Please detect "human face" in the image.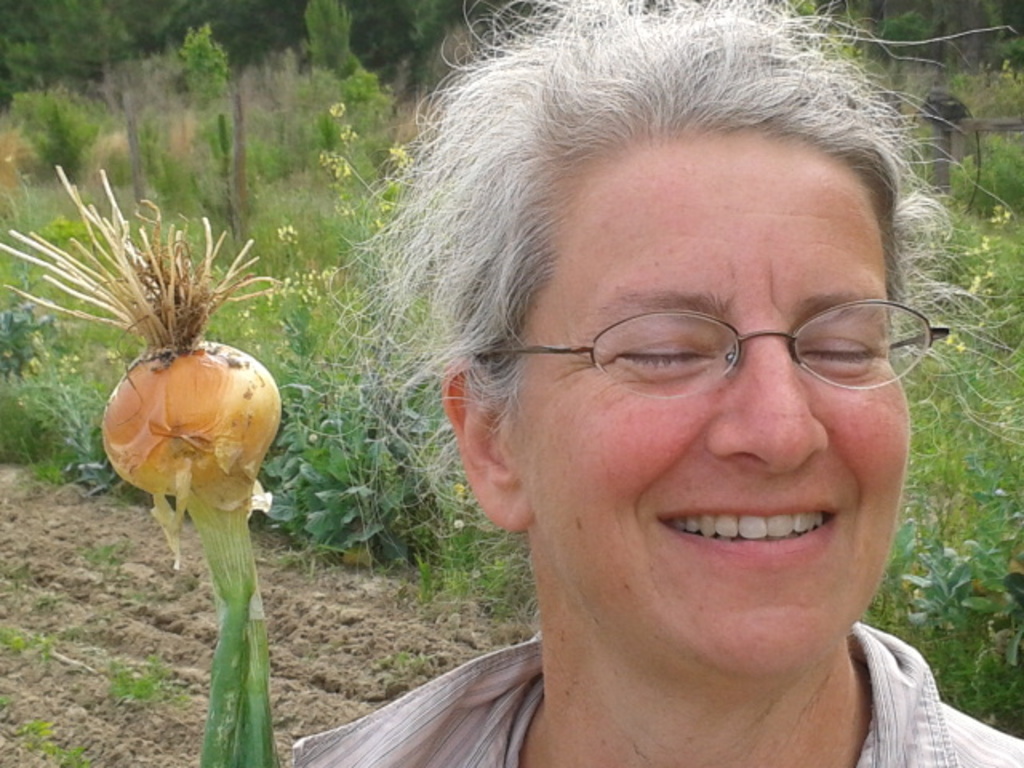
501,134,909,680.
